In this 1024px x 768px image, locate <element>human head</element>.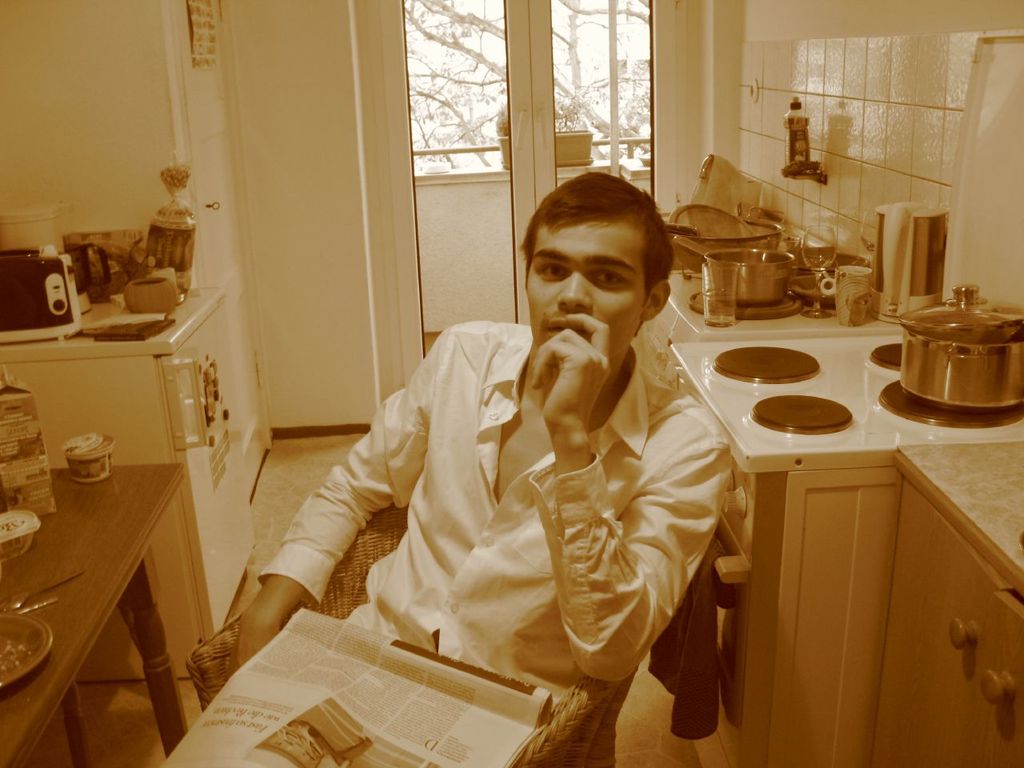
Bounding box: locate(519, 169, 671, 371).
